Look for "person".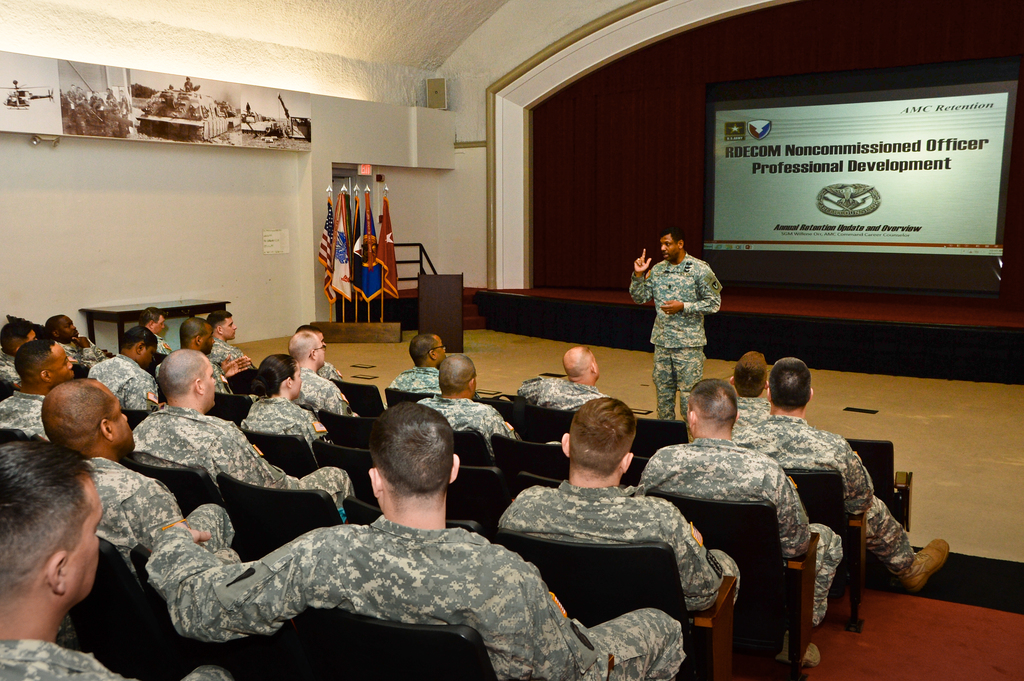
Found: x1=628 y1=225 x2=723 y2=442.
